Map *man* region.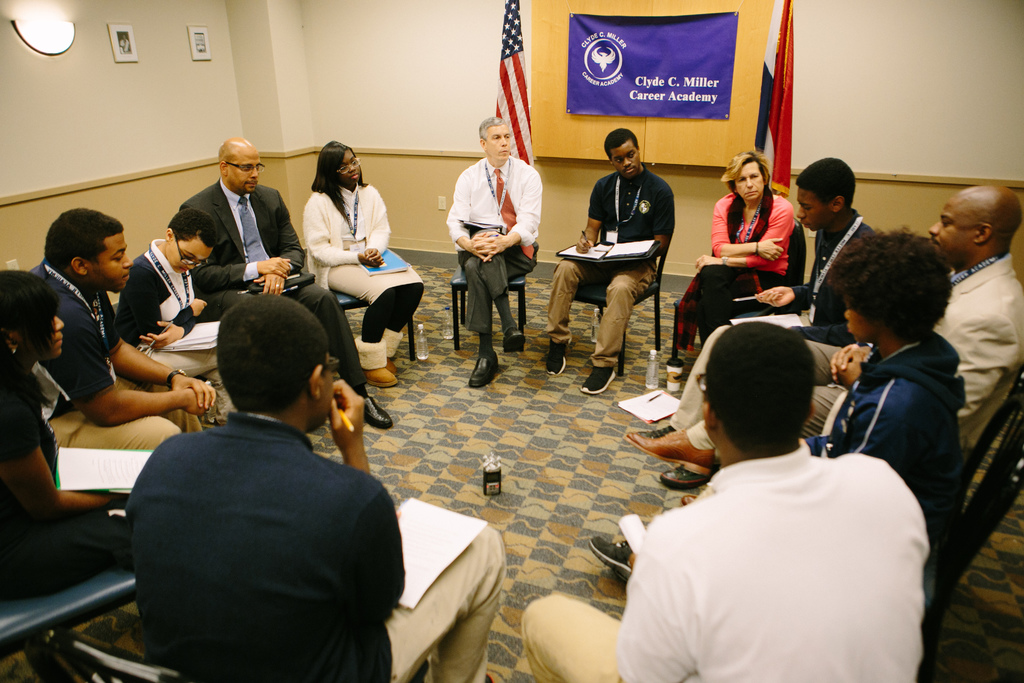
Mapped to crop(926, 185, 1023, 413).
